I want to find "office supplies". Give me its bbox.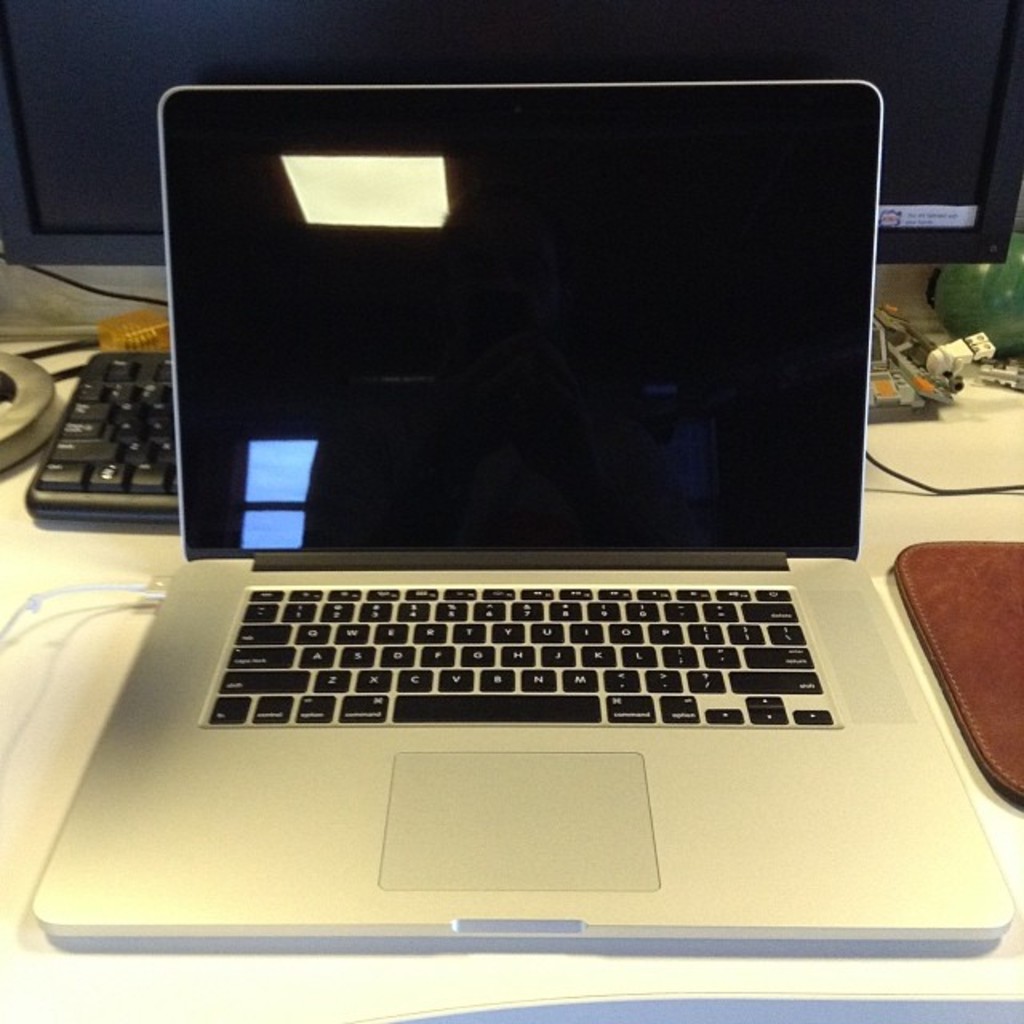
bbox=[0, 0, 1021, 254].
